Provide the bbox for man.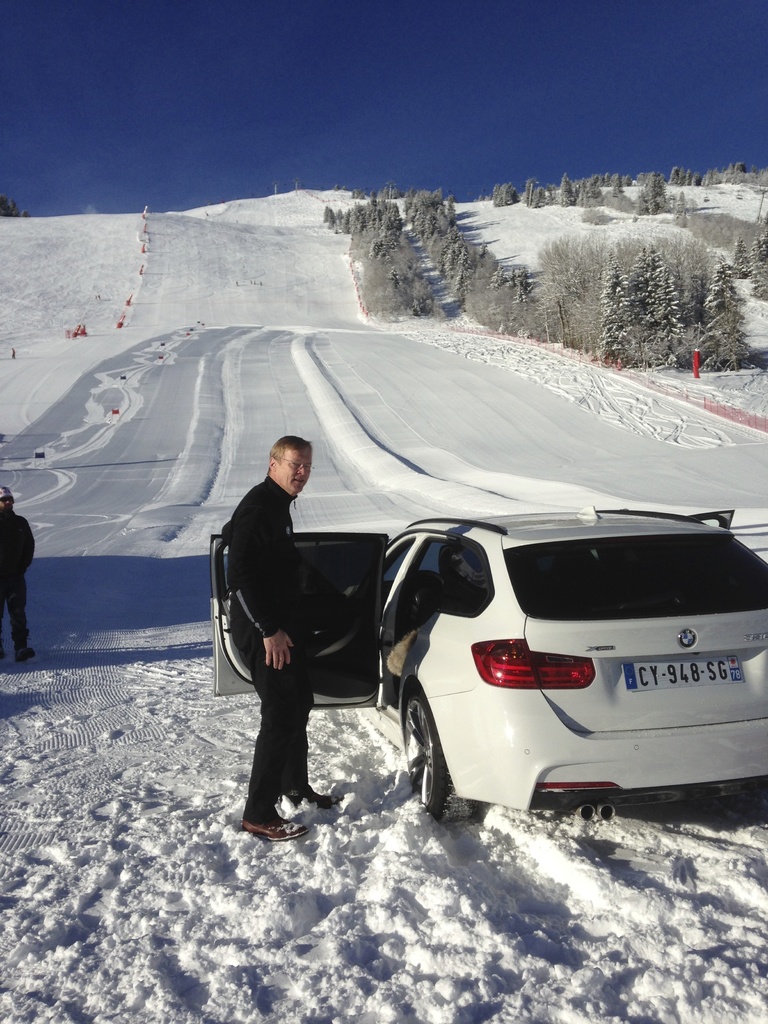
Rect(0, 481, 44, 665).
